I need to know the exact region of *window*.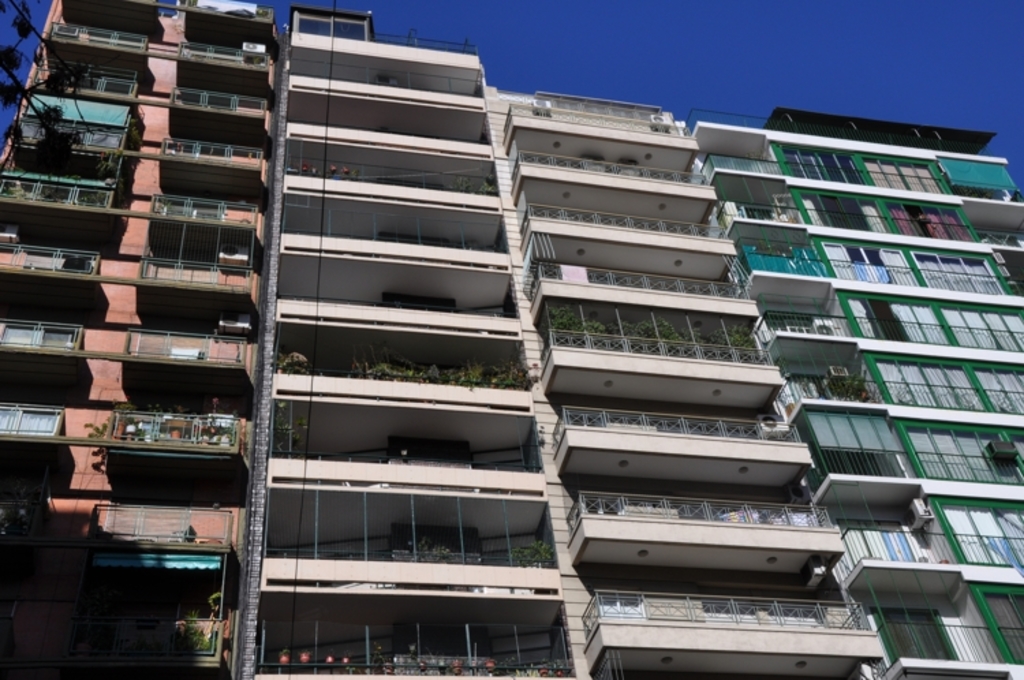
Region: (x1=823, y1=240, x2=1004, y2=296).
